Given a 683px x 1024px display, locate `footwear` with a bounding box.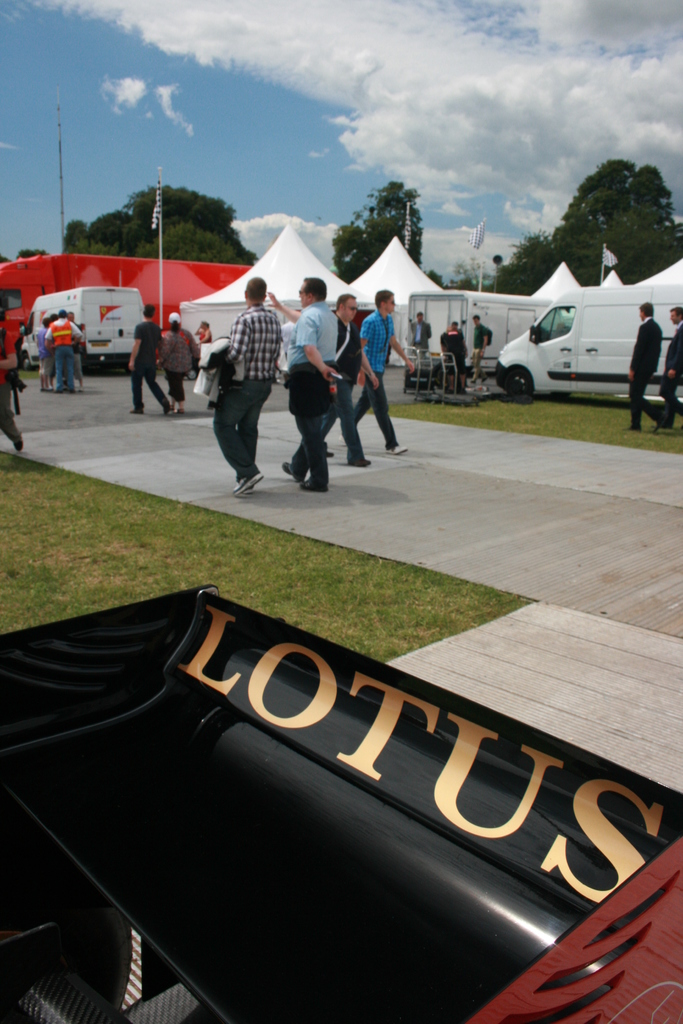
Located: {"x1": 388, "y1": 444, "x2": 406, "y2": 456}.
